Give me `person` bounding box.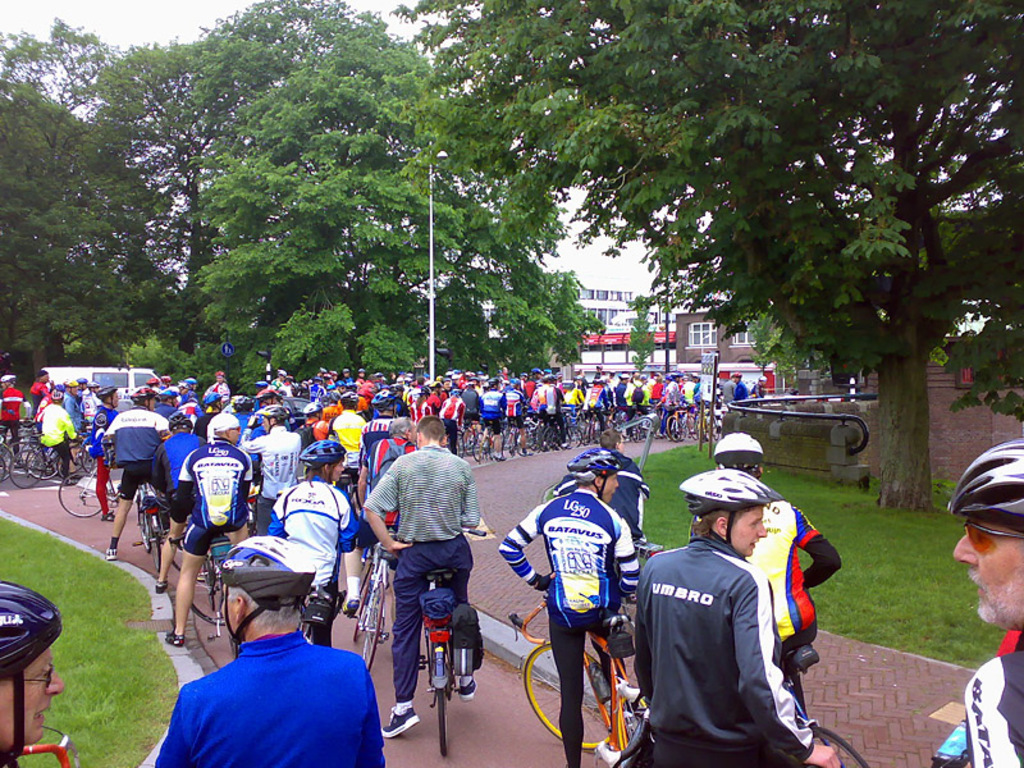
(left=640, top=466, right=837, bottom=767).
